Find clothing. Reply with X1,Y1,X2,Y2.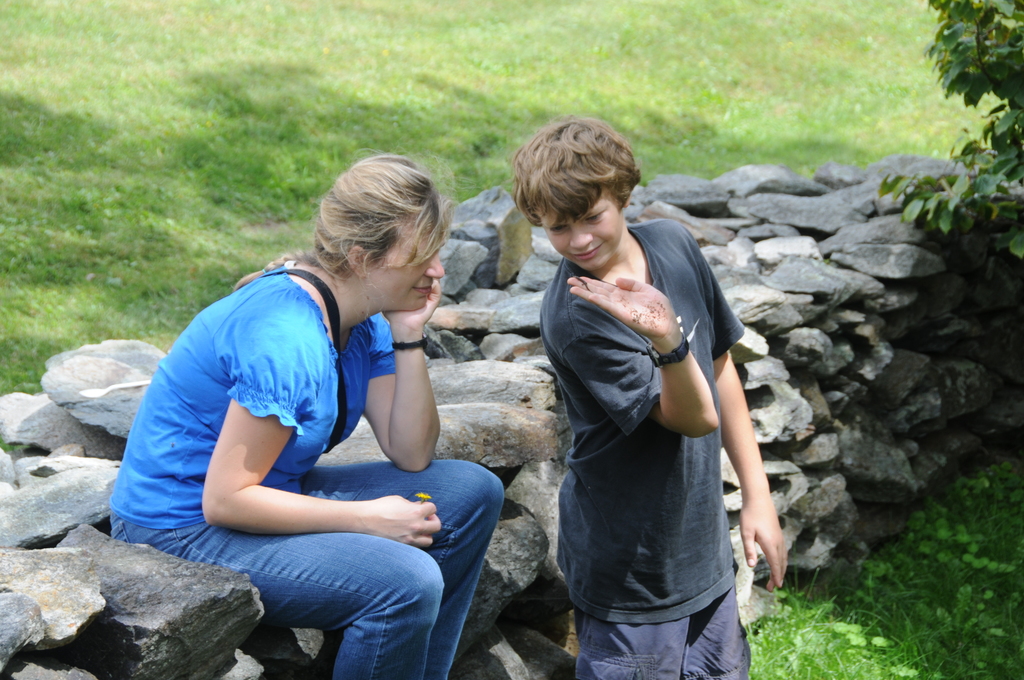
111,261,506,679.
